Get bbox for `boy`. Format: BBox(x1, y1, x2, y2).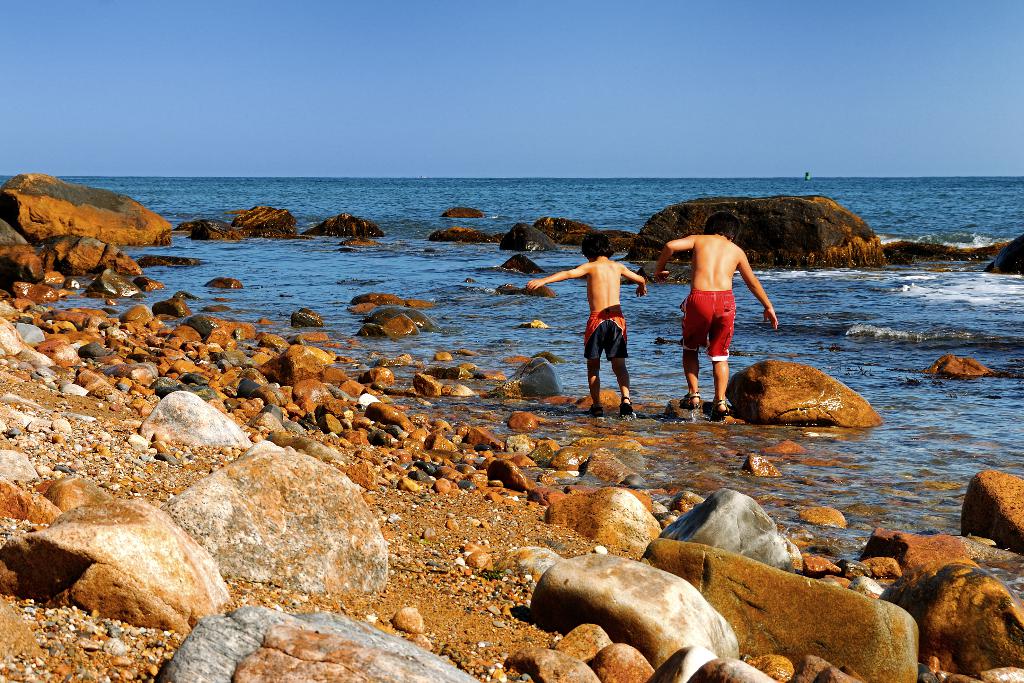
BBox(527, 231, 646, 420).
